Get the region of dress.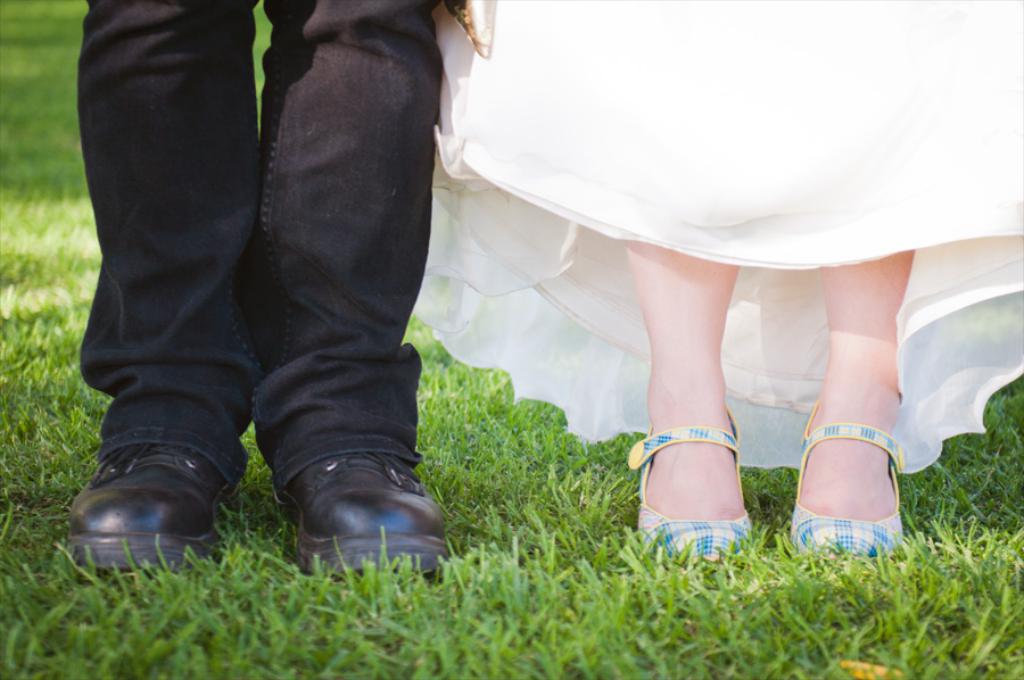
[left=414, top=0, right=1023, bottom=473].
